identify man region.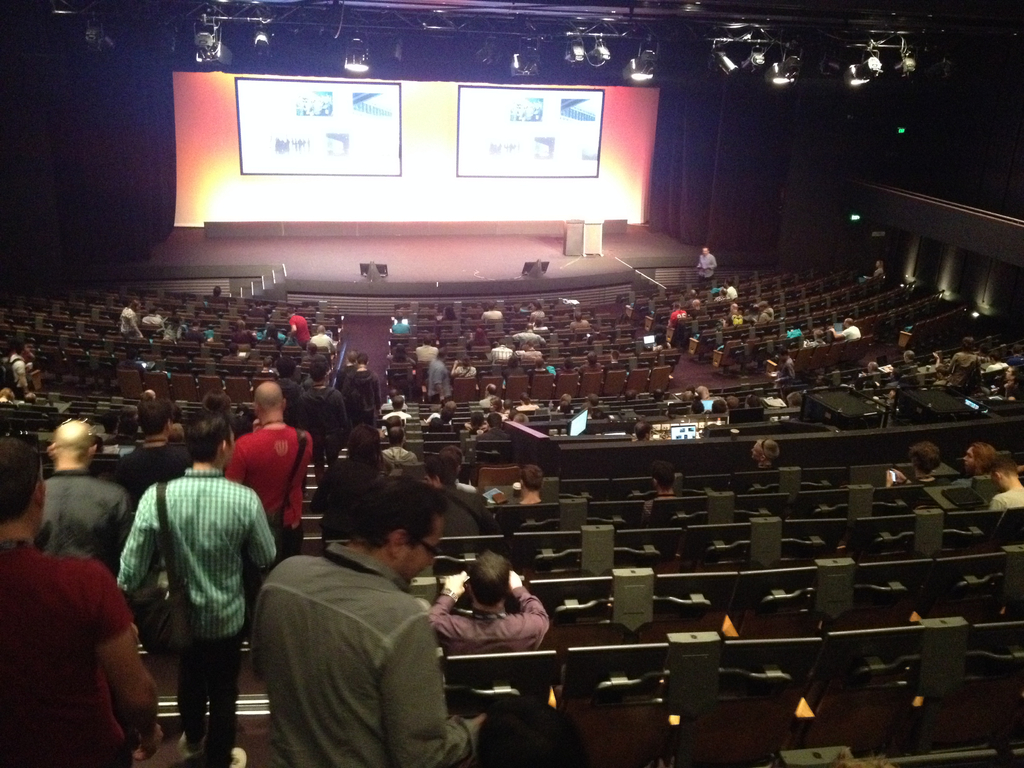
Region: <region>947, 437, 996, 487</region>.
